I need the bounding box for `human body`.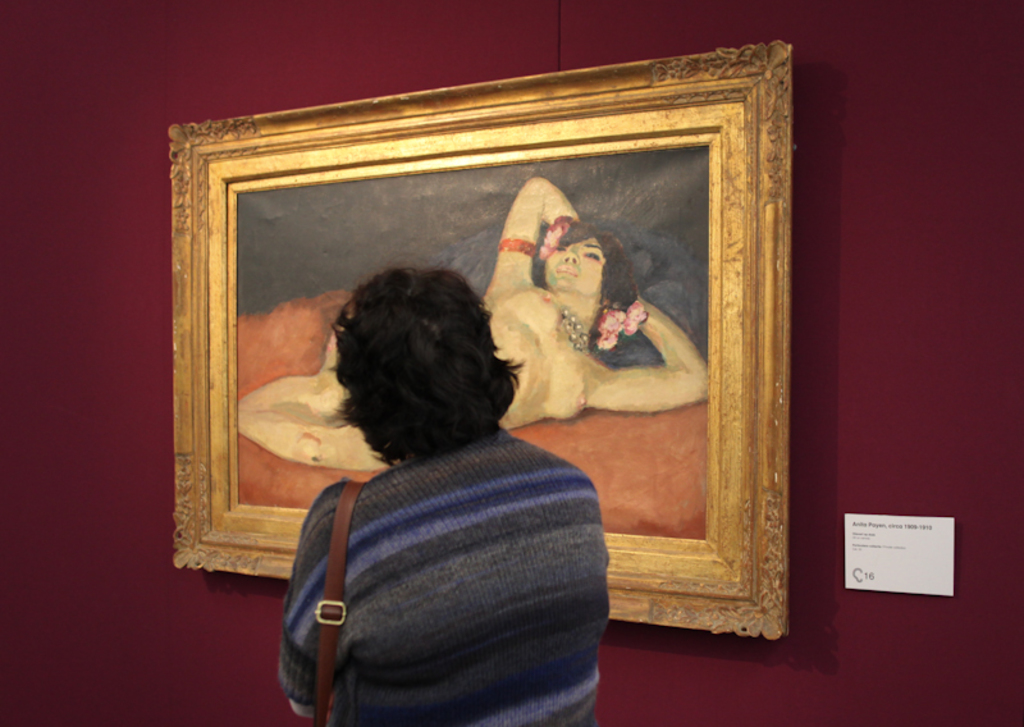
Here it is: box(238, 175, 705, 468).
